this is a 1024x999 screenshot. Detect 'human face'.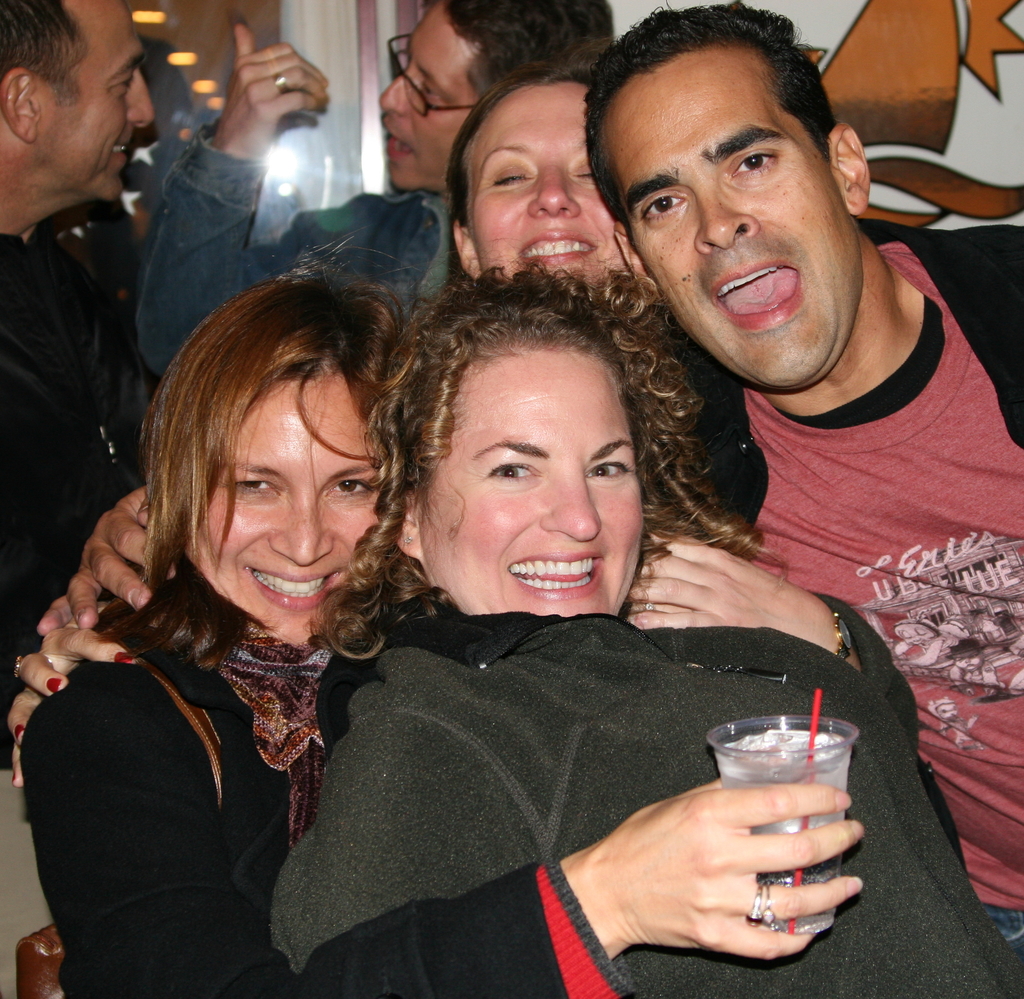
<box>417,353,648,619</box>.
